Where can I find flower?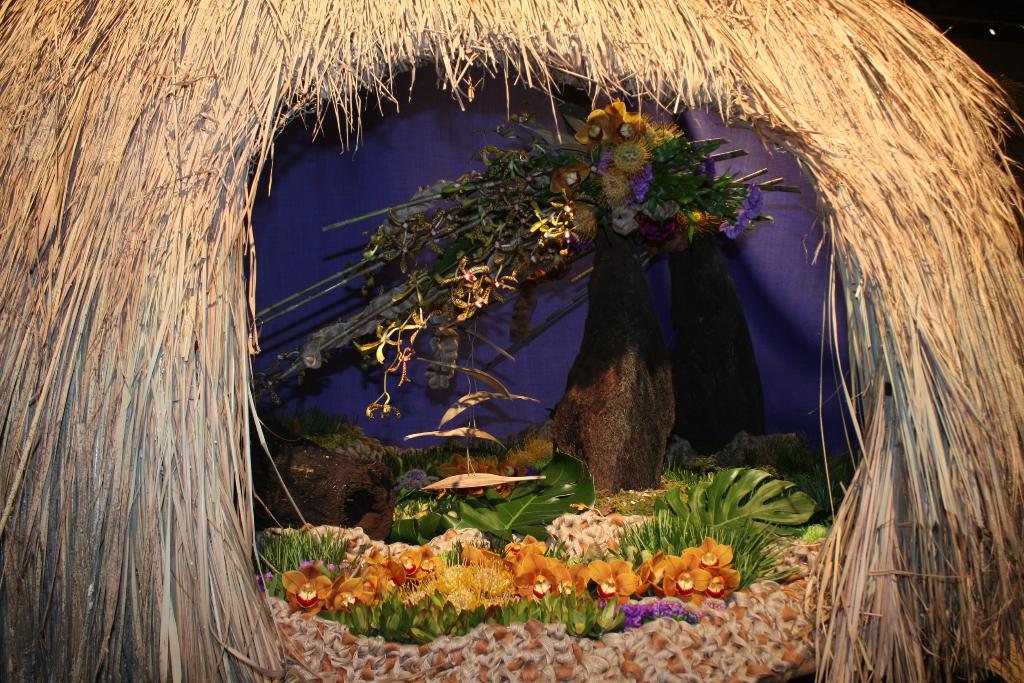
You can find it at (left=676, top=537, right=737, bottom=578).
